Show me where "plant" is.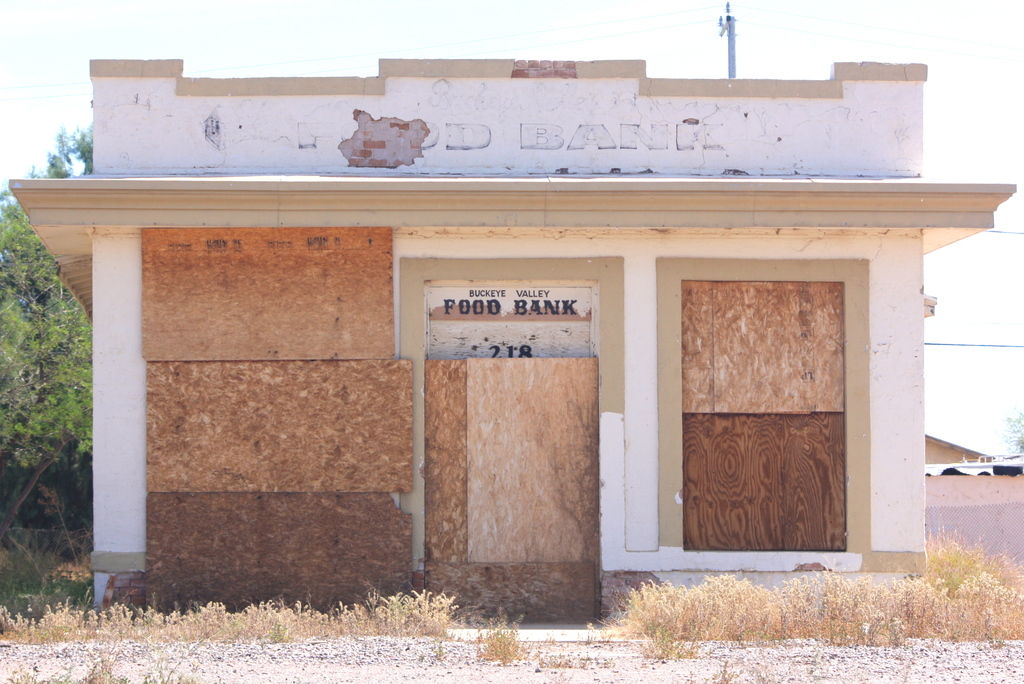
"plant" is at {"left": 588, "top": 523, "right": 1023, "bottom": 660}.
